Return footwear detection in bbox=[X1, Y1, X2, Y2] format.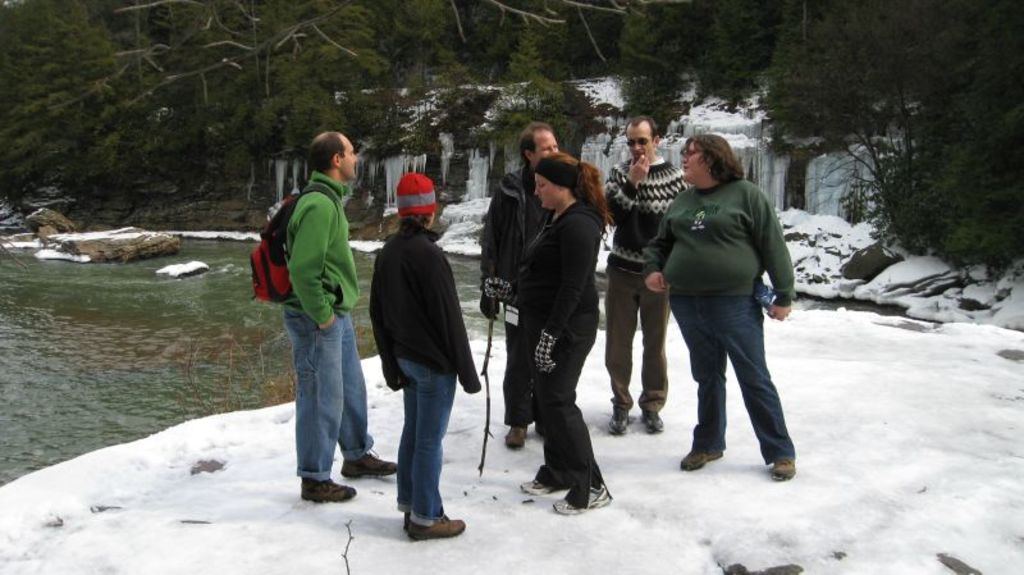
bbox=[556, 485, 612, 517].
